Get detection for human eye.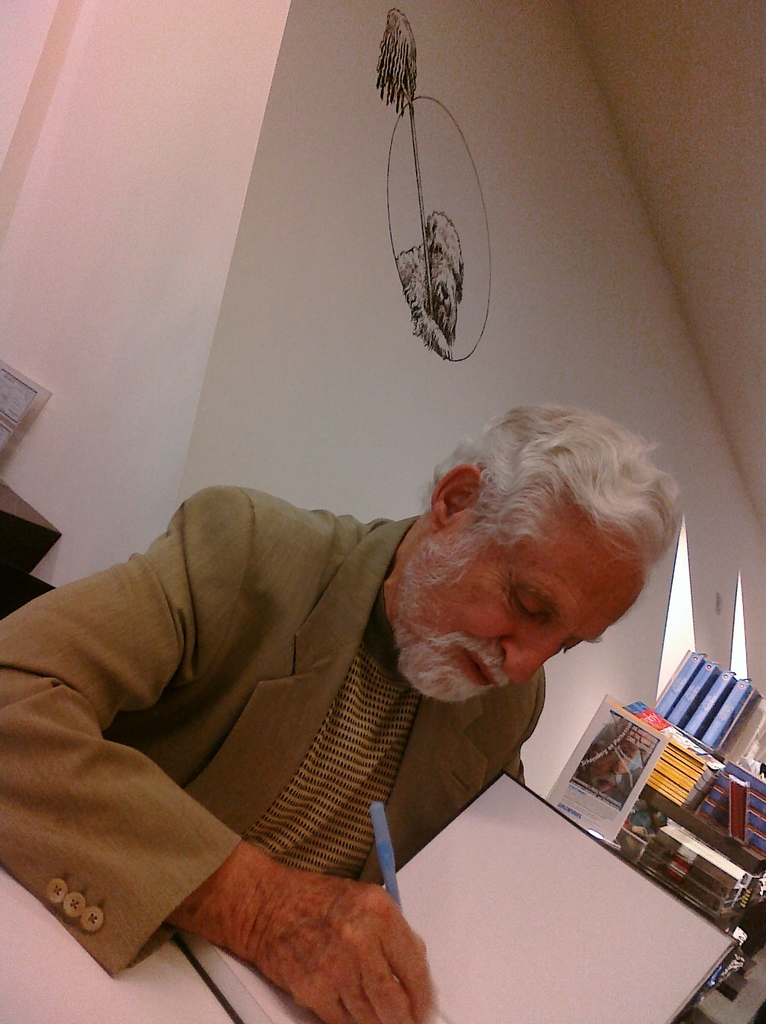
Detection: [left=561, top=641, right=582, bottom=659].
